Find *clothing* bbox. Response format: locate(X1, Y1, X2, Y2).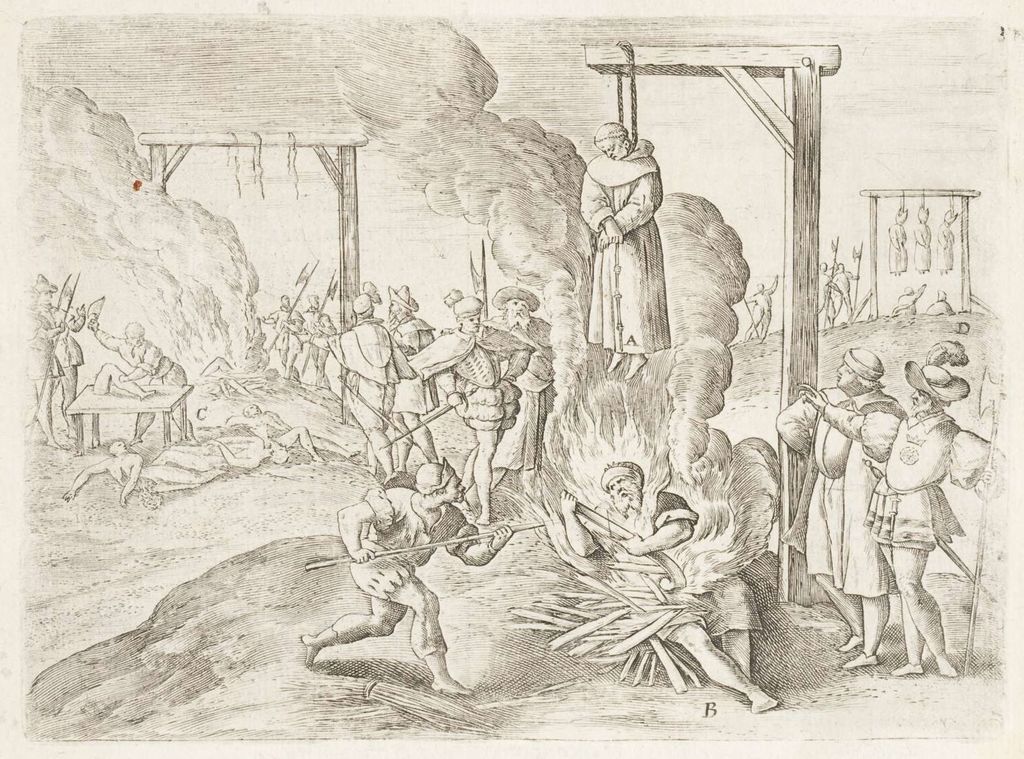
locate(286, 318, 346, 393).
